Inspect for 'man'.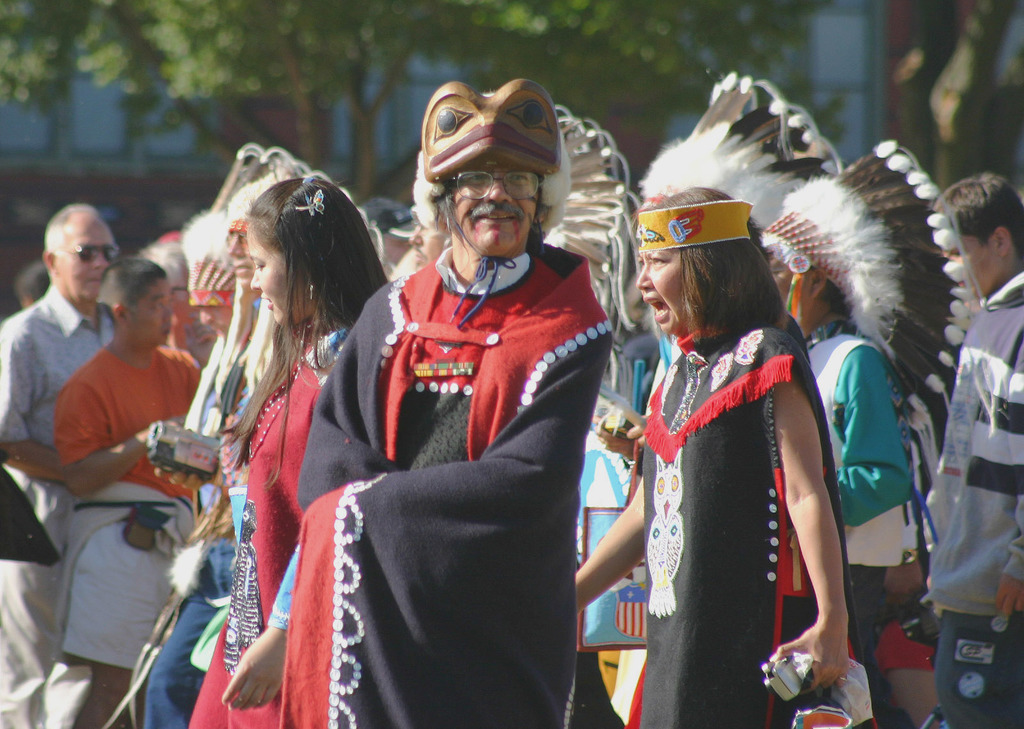
Inspection: [left=0, top=201, right=118, bottom=728].
